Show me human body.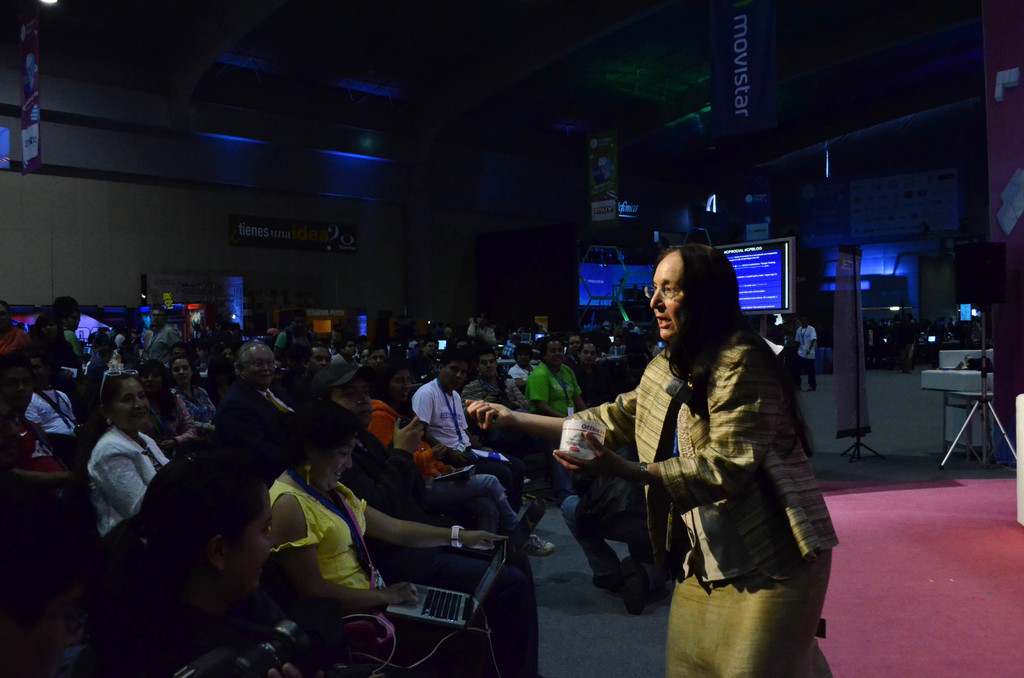
human body is here: [x1=212, y1=337, x2=323, y2=464].
